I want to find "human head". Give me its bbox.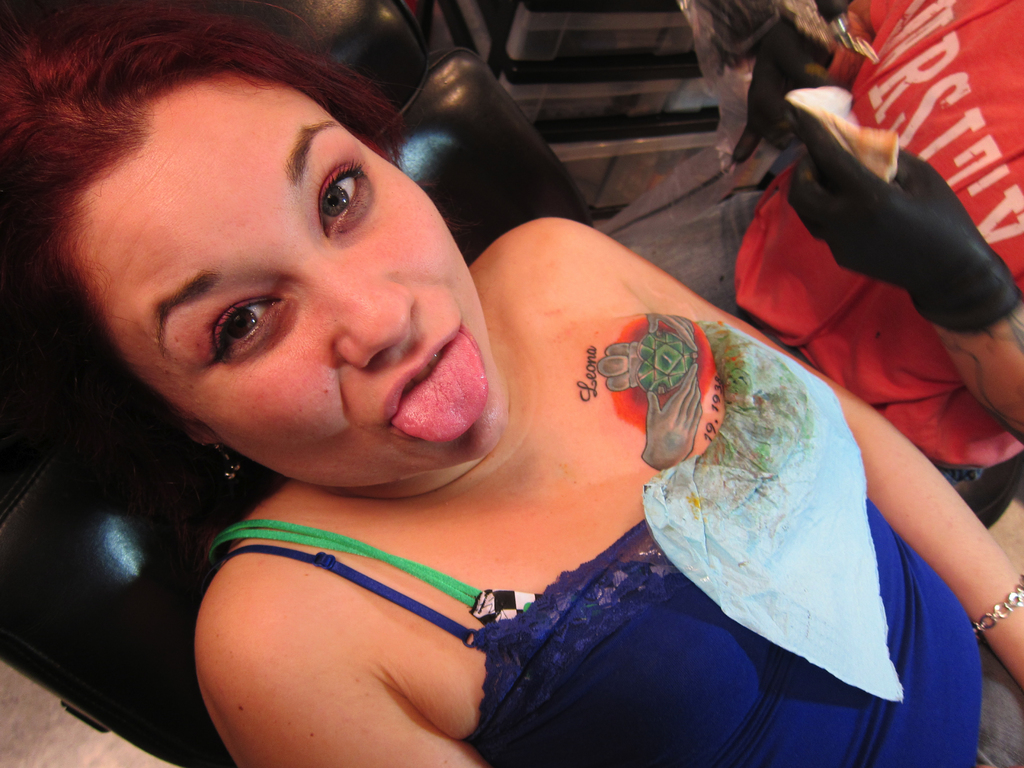
left=40, top=31, right=488, bottom=497.
